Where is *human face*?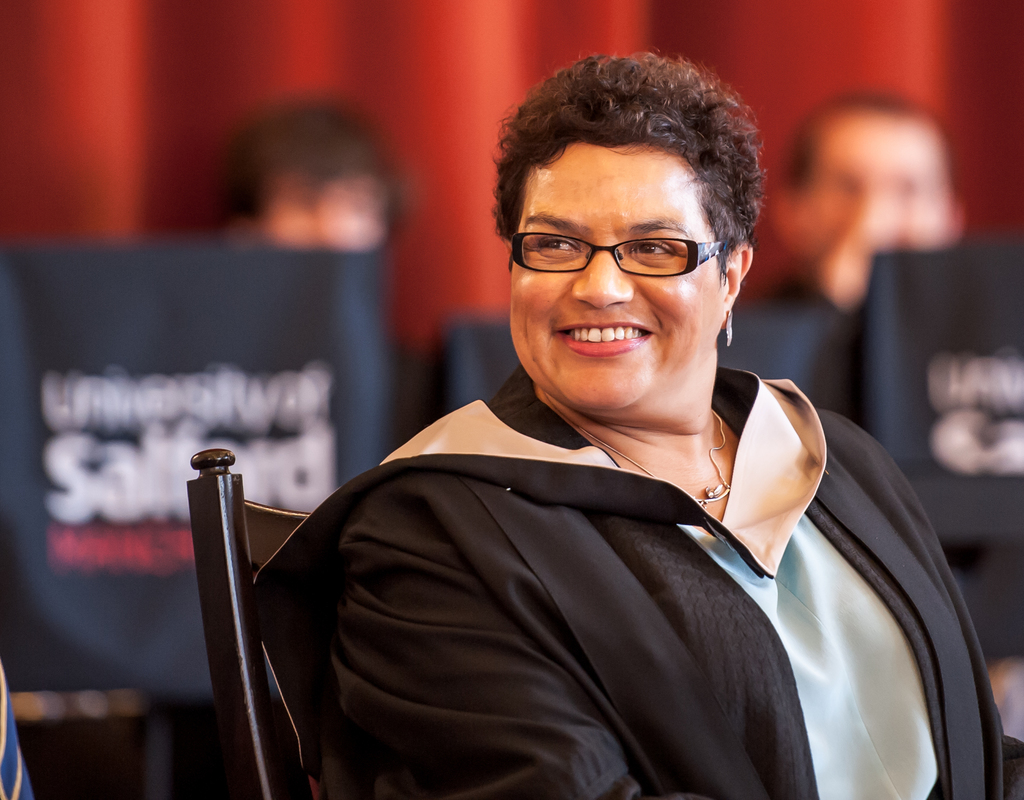
bbox(508, 141, 728, 418).
